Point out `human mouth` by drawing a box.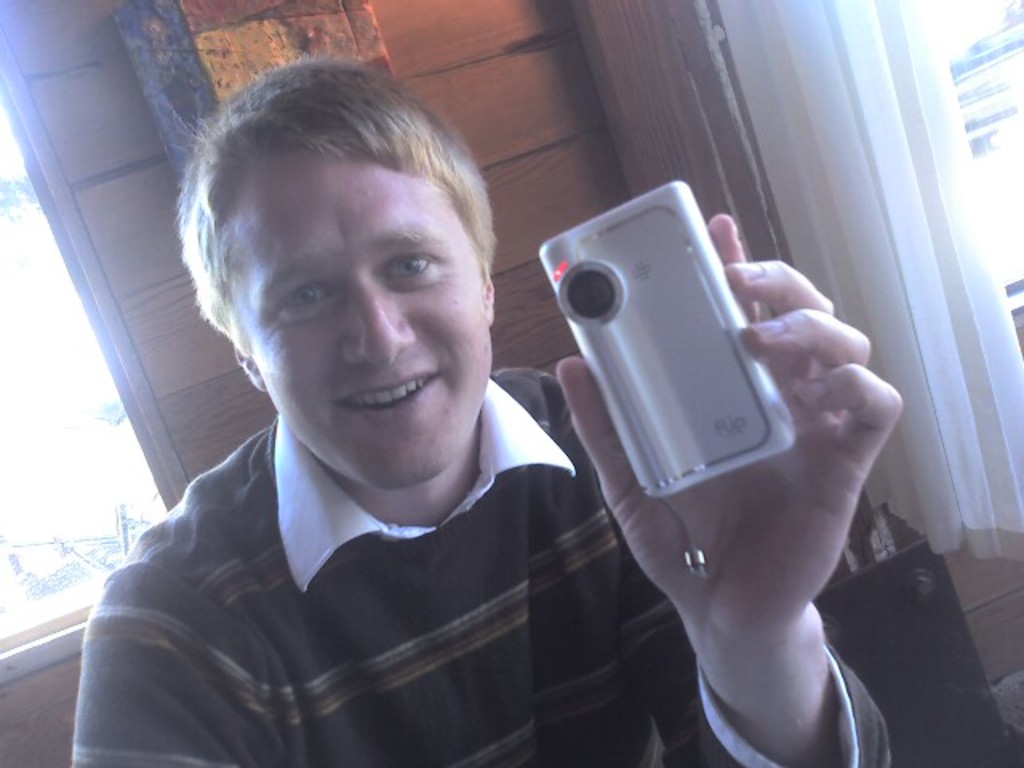
region(333, 373, 442, 421).
